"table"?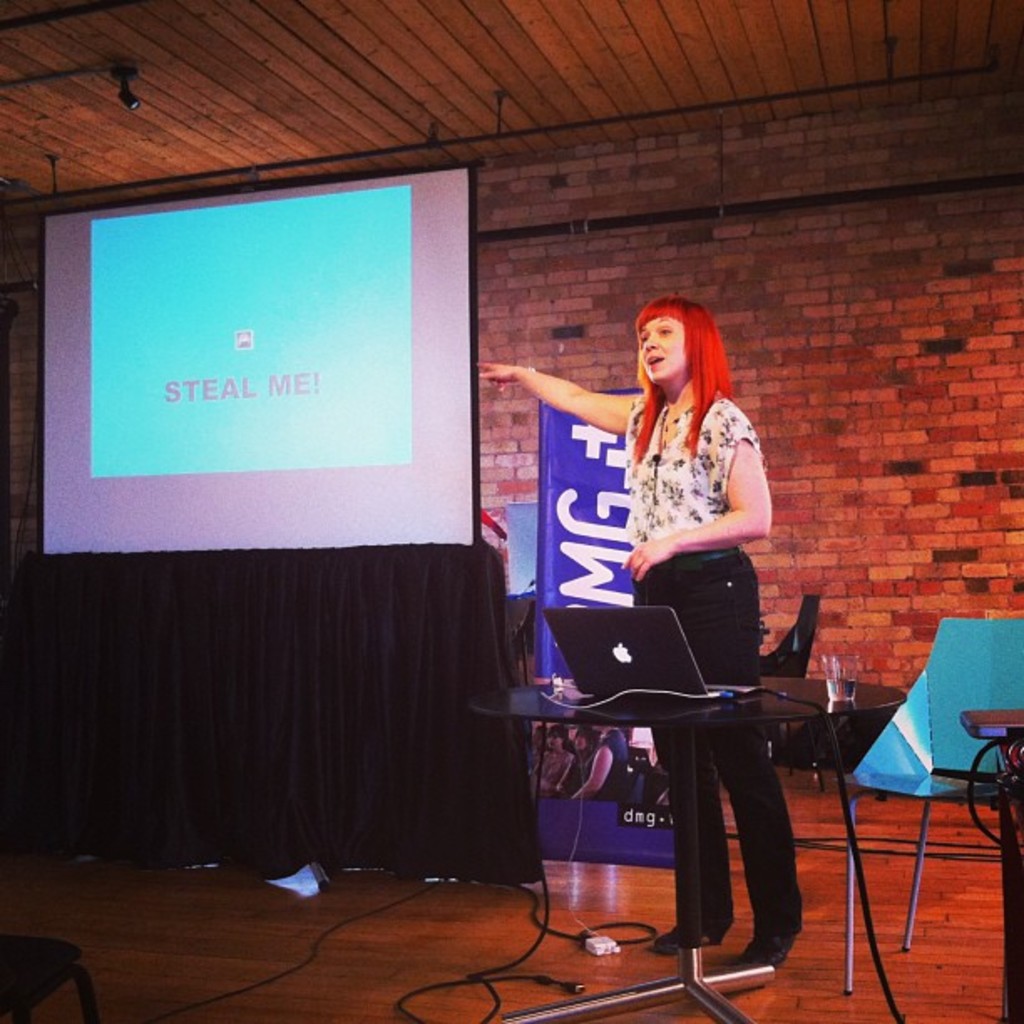
select_region(959, 708, 1022, 1022)
